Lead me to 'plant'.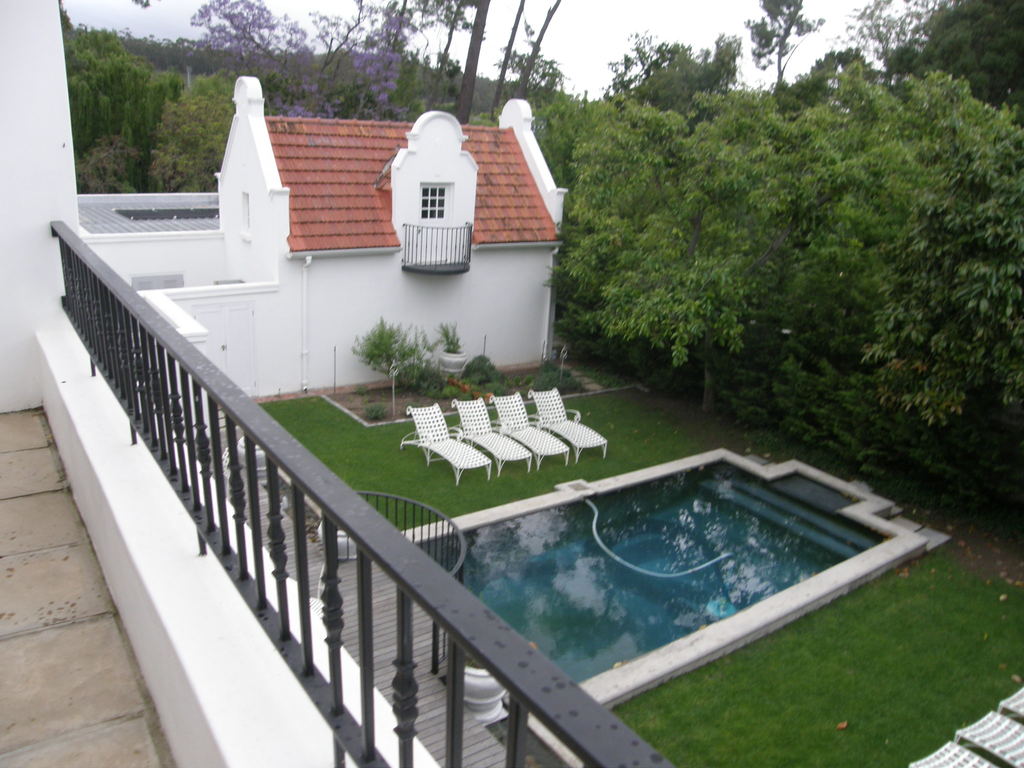
Lead to bbox(521, 357, 586, 394).
